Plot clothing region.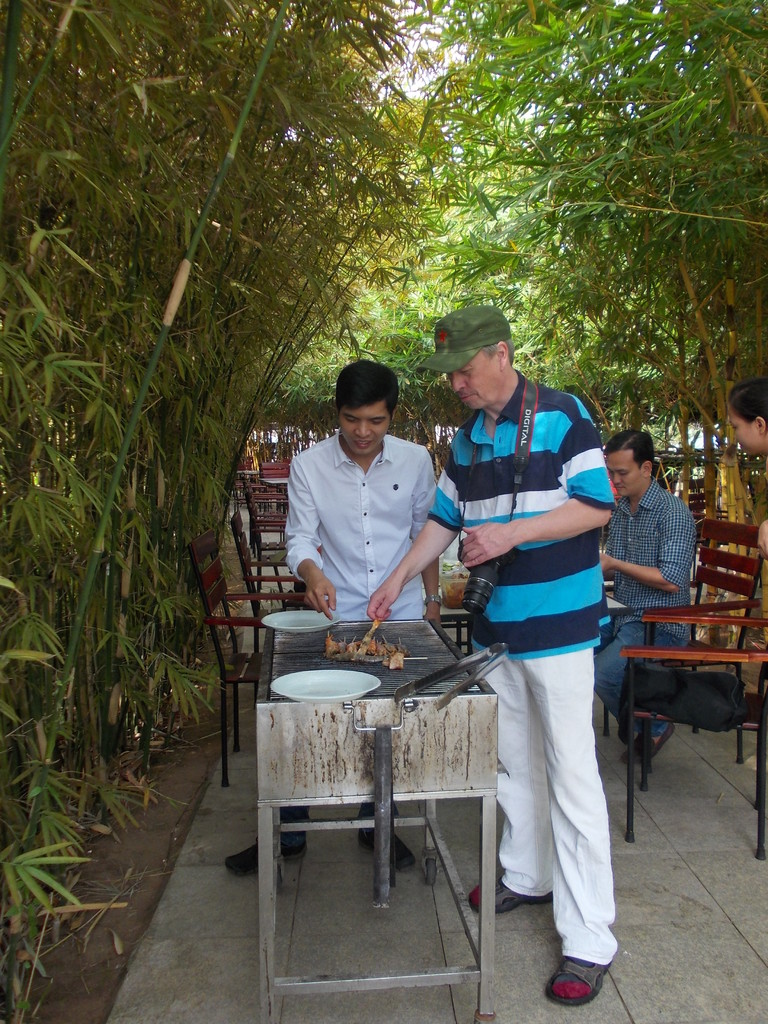
Plotted at <box>463,352,638,943</box>.
